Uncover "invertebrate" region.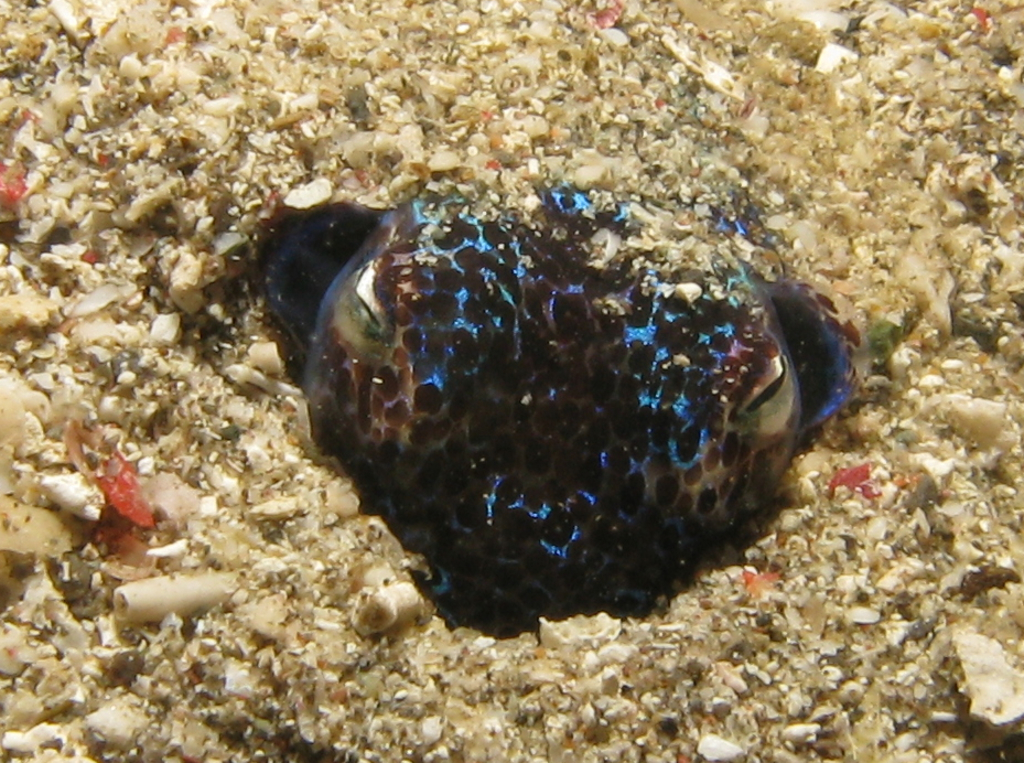
Uncovered: {"x1": 249, "y1": 176, "x2": 861, "y2": 641}.
